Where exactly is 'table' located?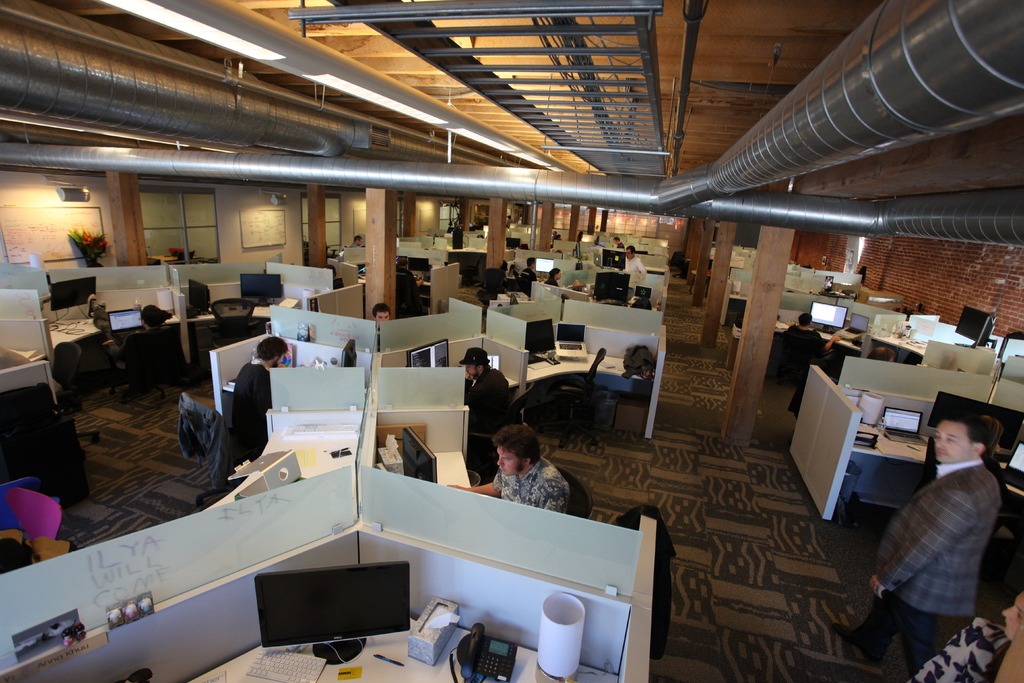
Its bounding box is bbox(589, 251, 664, 279).
